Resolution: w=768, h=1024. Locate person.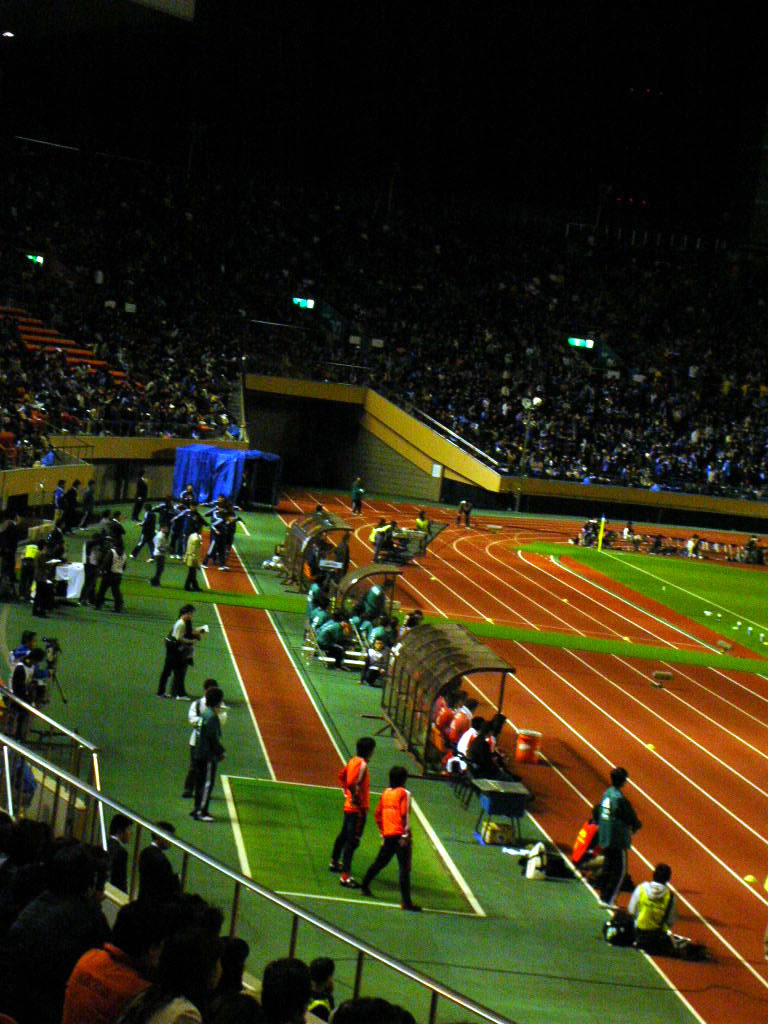
<box>451,499,474,531</box>.
